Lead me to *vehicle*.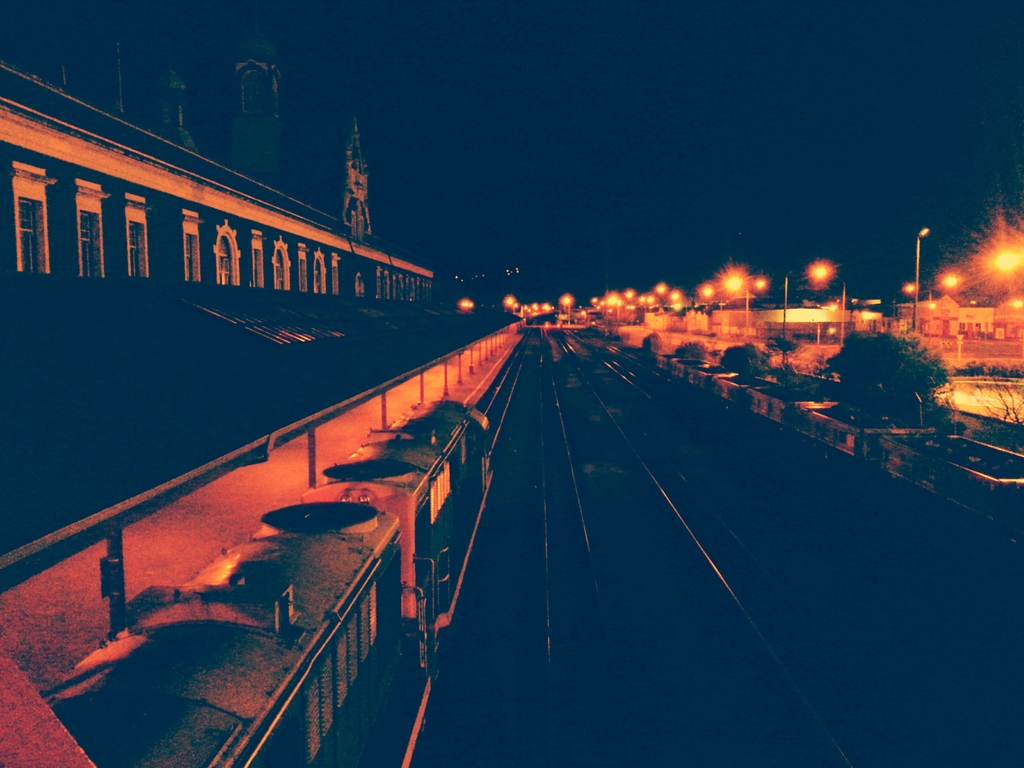
Lead to [x1=41, y1=396, x2=493, y2=767].
